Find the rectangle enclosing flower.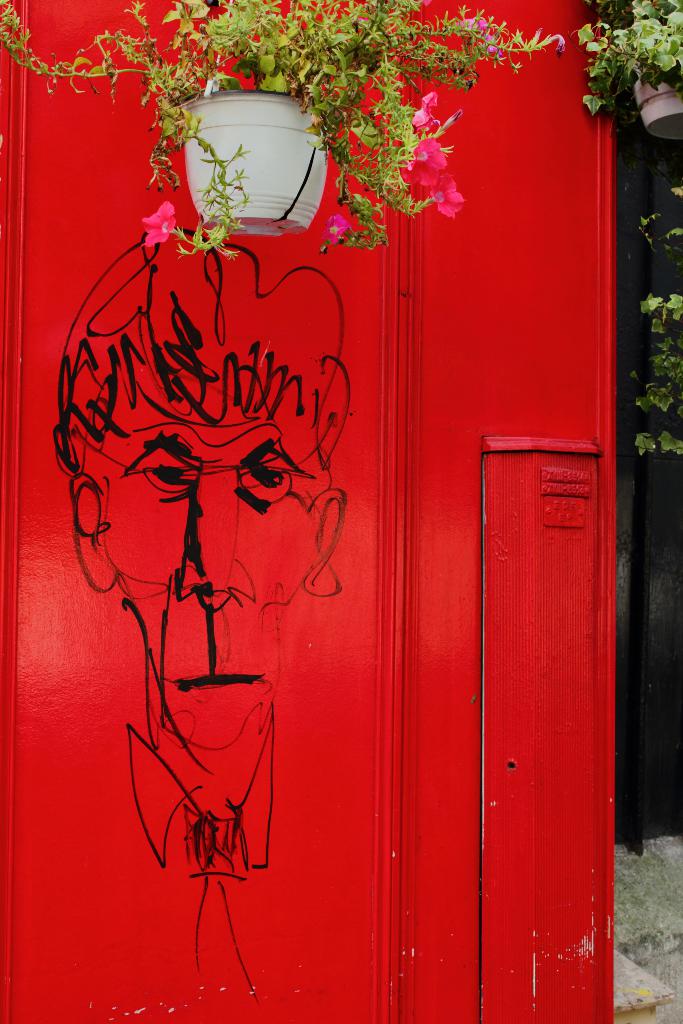
[left=318, top=212, right=350, bottom=249].
